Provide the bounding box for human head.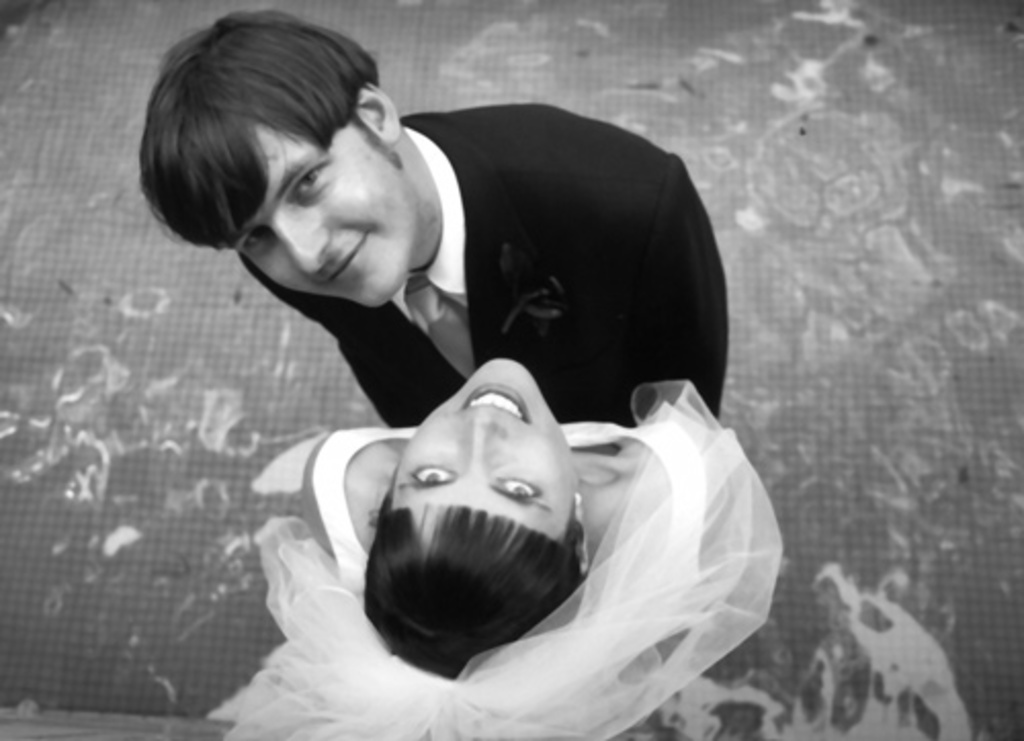
rect(354, 358, 596, 688).
